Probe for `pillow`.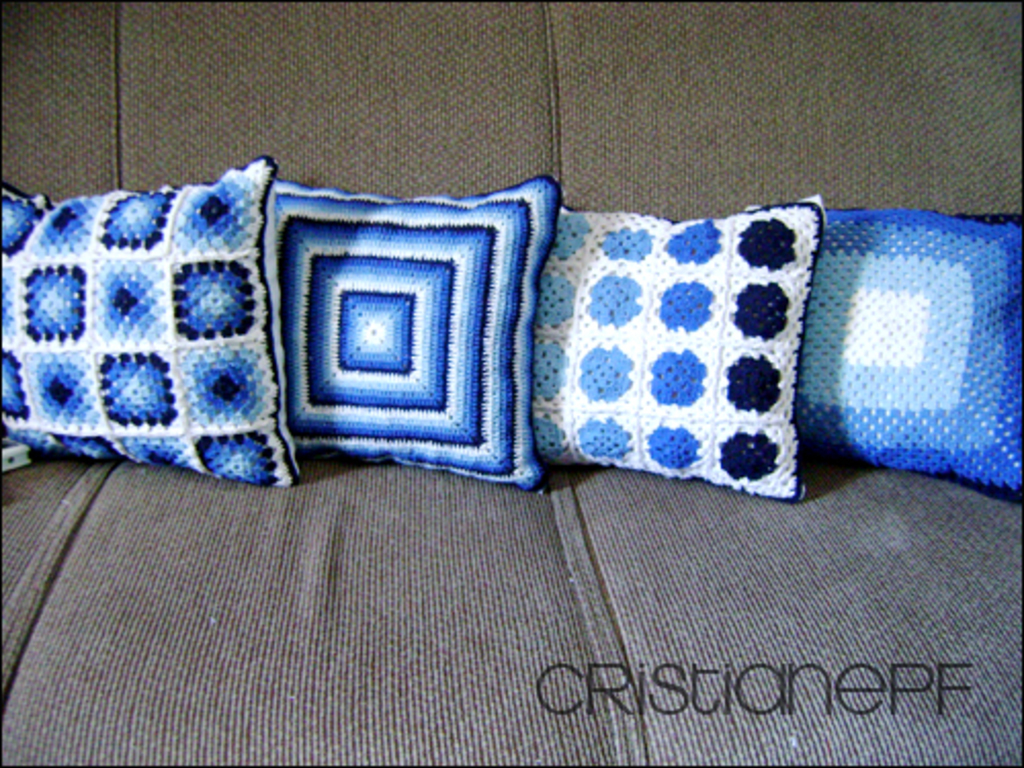
Probe result: x1=0, y1=152, x2=295, y2=483.
